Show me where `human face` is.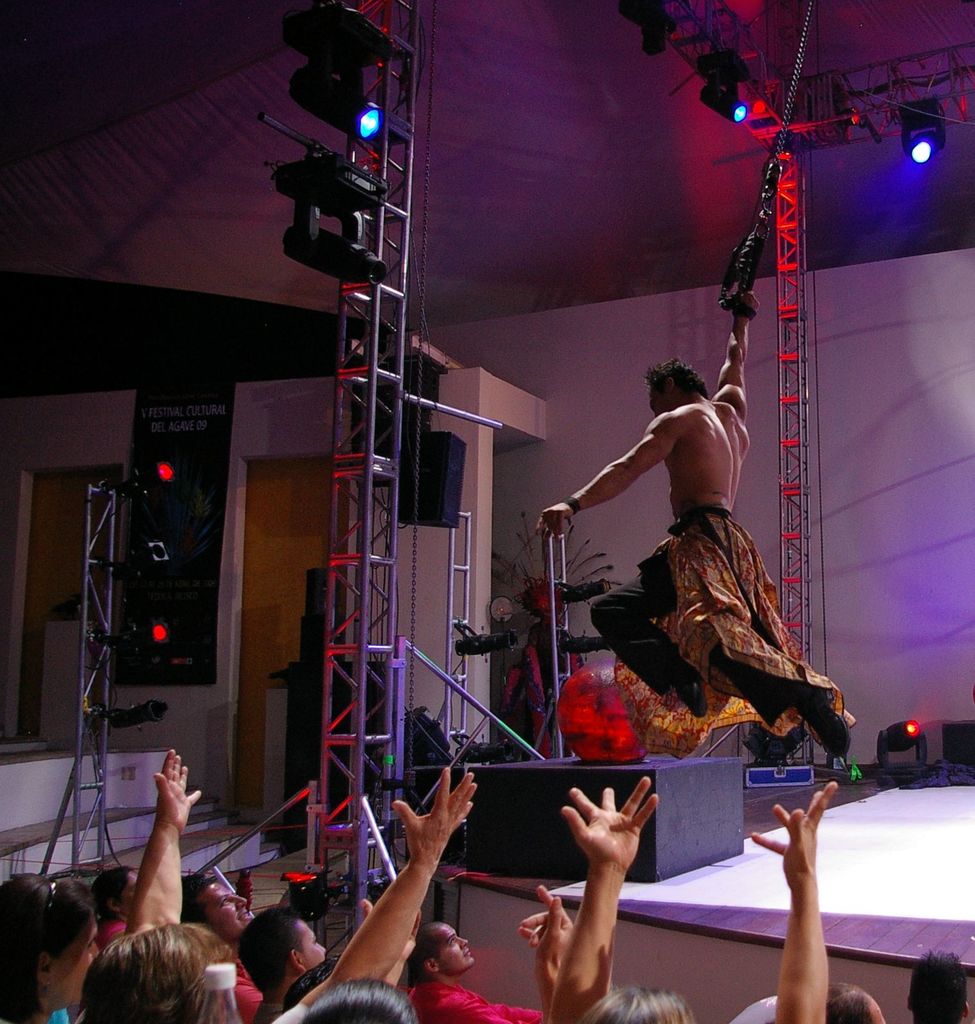
`human face` is at (120, 871, 138, 917).
